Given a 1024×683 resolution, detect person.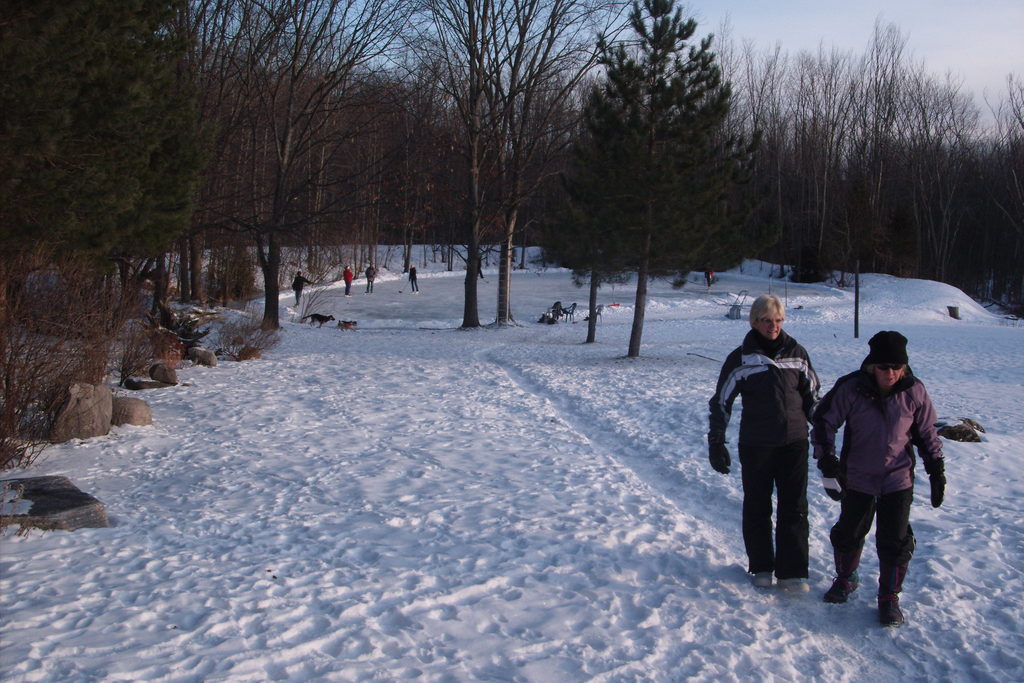
(406,261,420,293).
